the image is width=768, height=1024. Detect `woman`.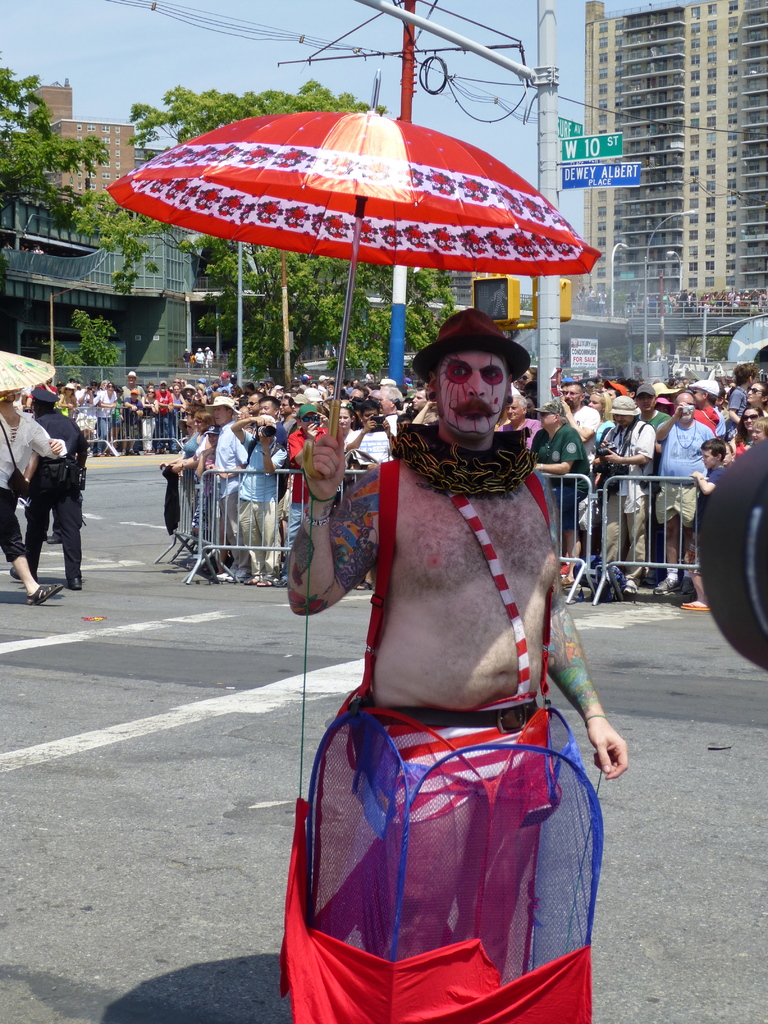
Detection: 95/379/118/460.
